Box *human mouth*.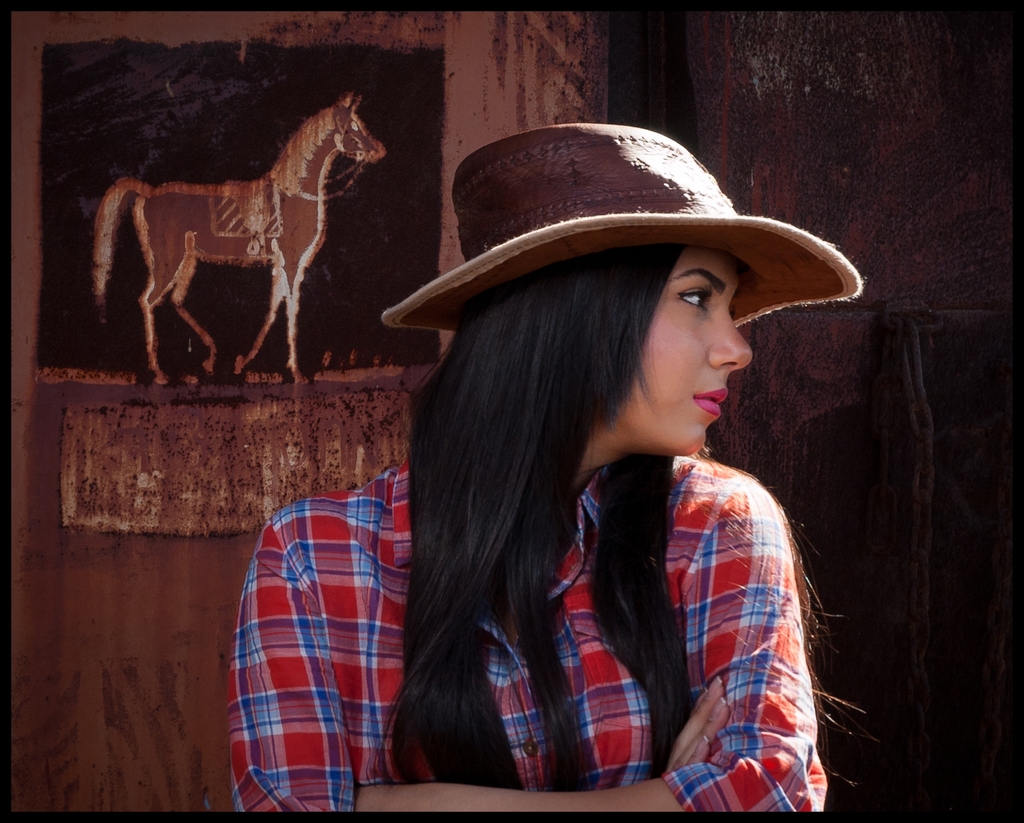
[x1=691, y1=380, x2=733, y2=424].
